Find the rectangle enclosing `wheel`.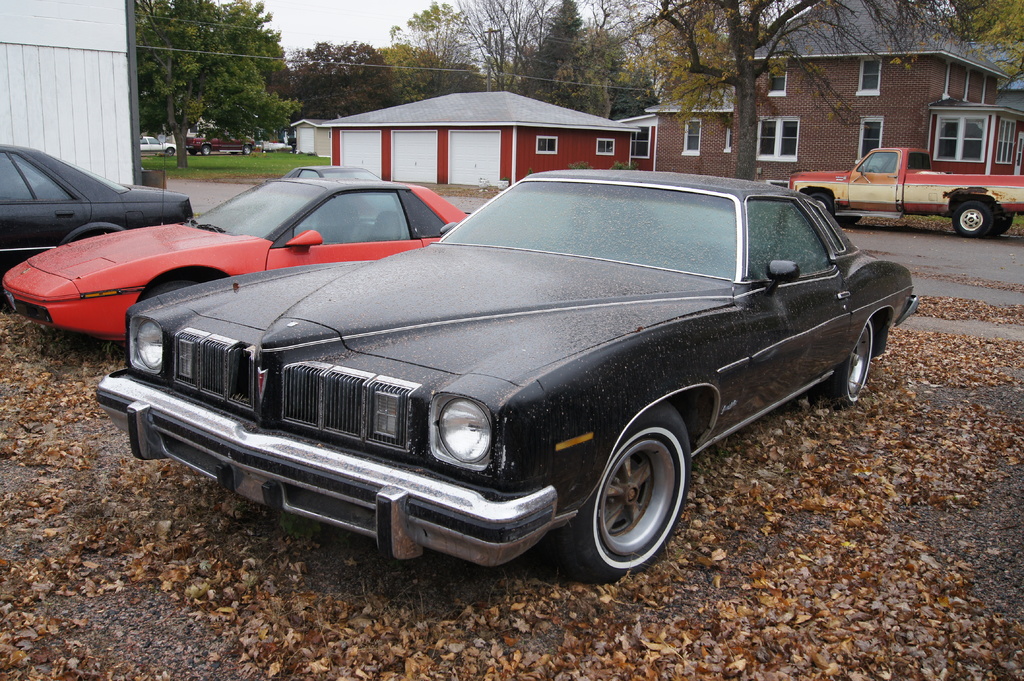
[x1=811, y1=195, x2=833, y2=217].
